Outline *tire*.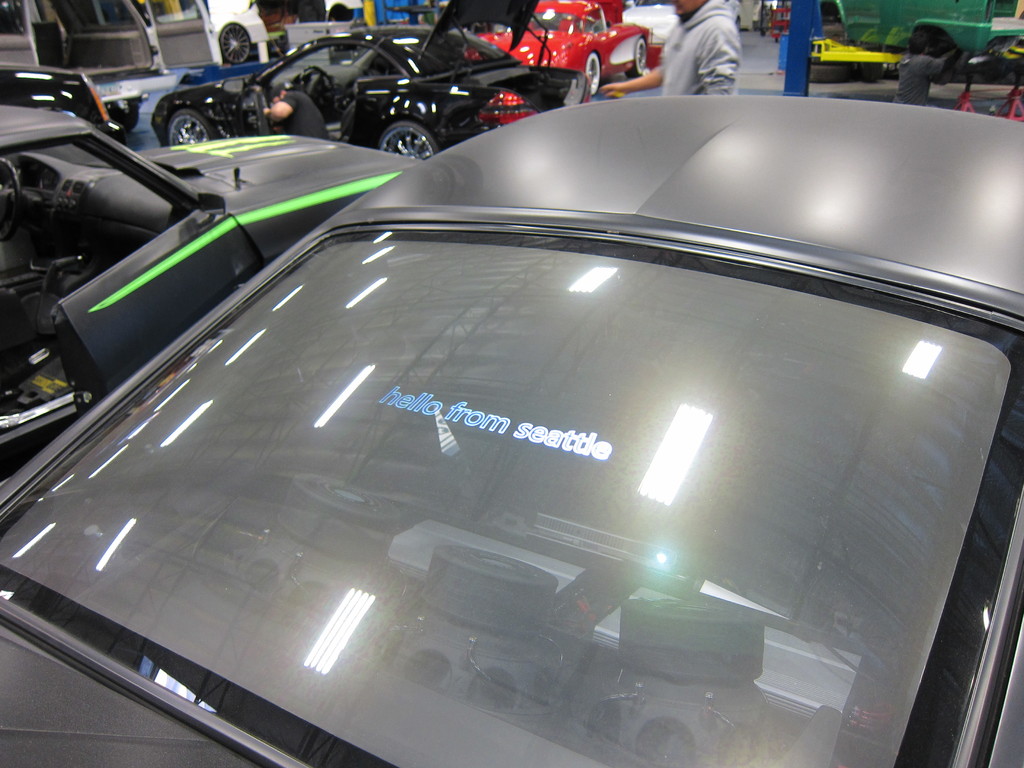
Outline: (left=218, top=22, right=249, bottom=63).
